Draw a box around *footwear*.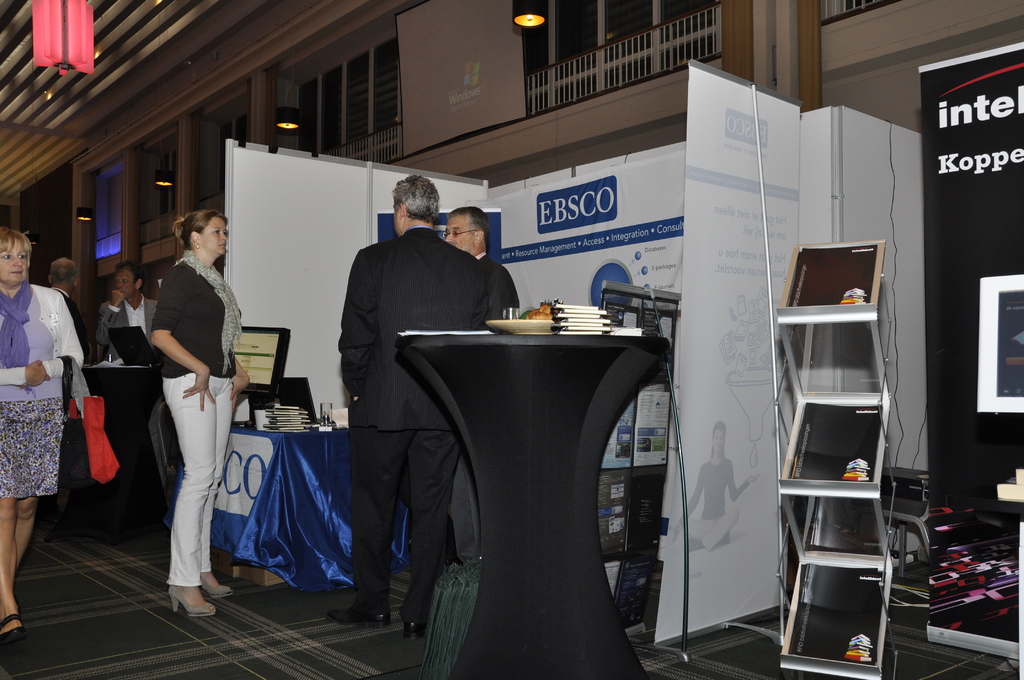
BBox(0, 613, 28, 656).
